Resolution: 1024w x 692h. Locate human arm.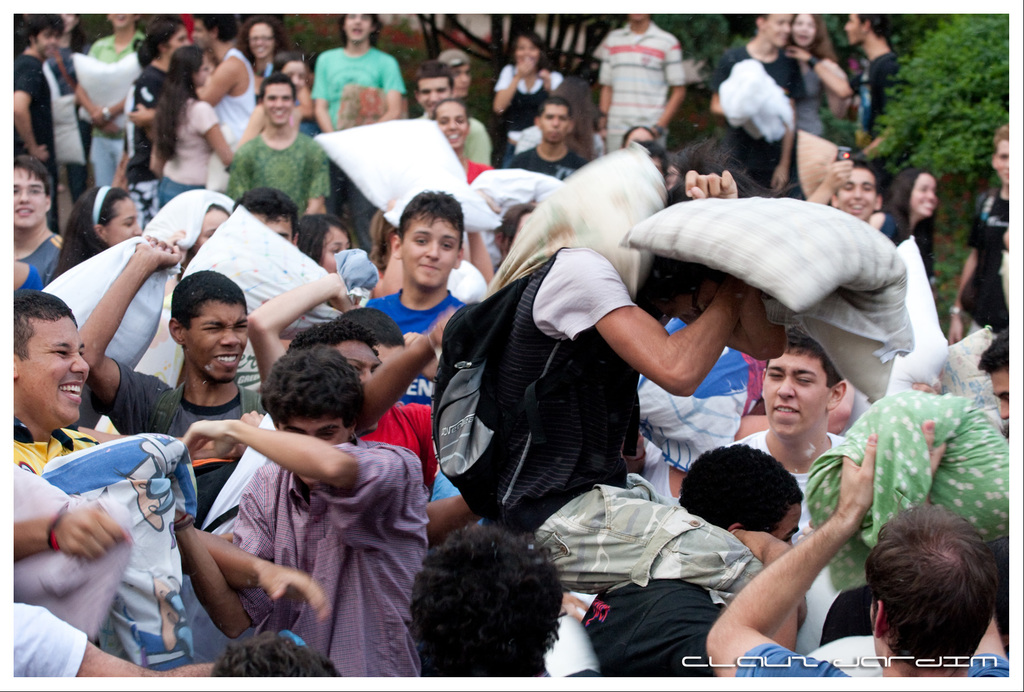
bbox=(13, 65, 47, 158).
